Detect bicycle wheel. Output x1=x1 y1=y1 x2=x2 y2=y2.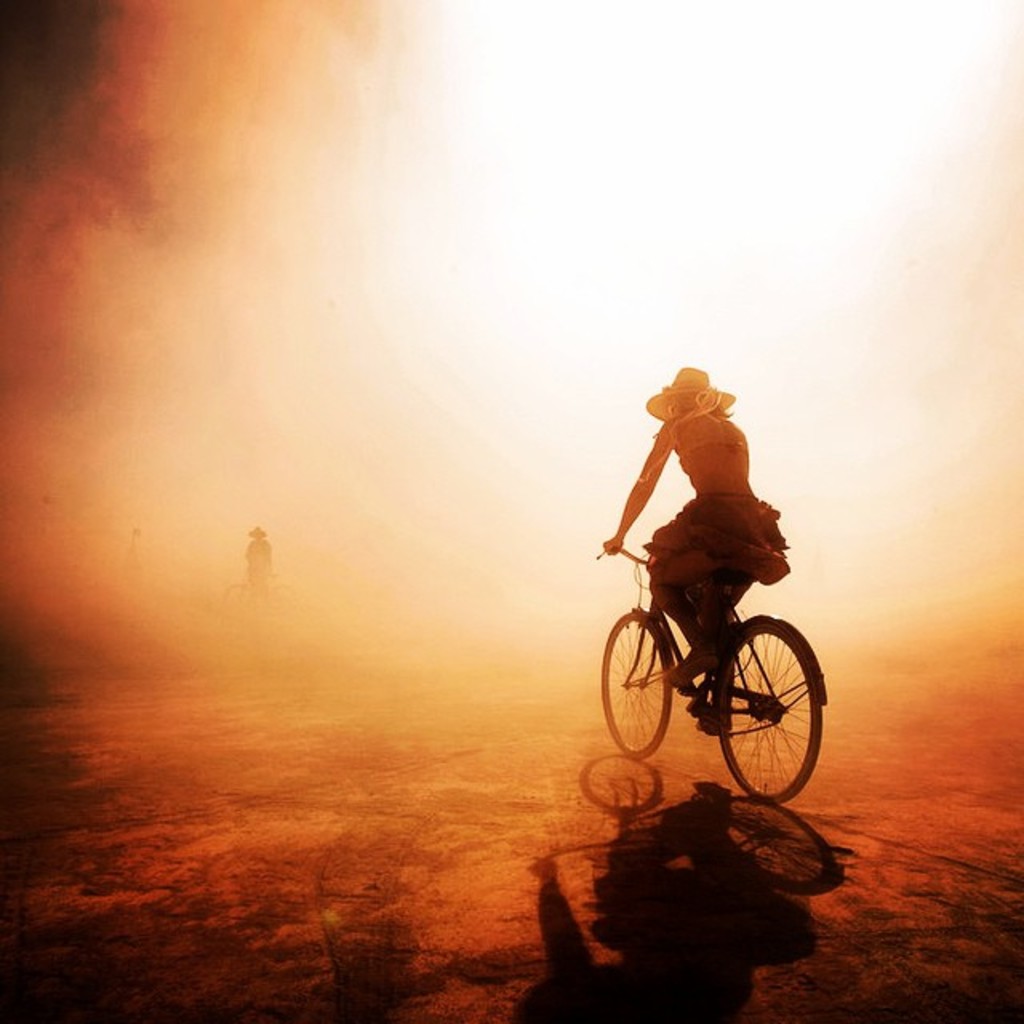
x1=597 y1=610 x2=670 y2=762.
